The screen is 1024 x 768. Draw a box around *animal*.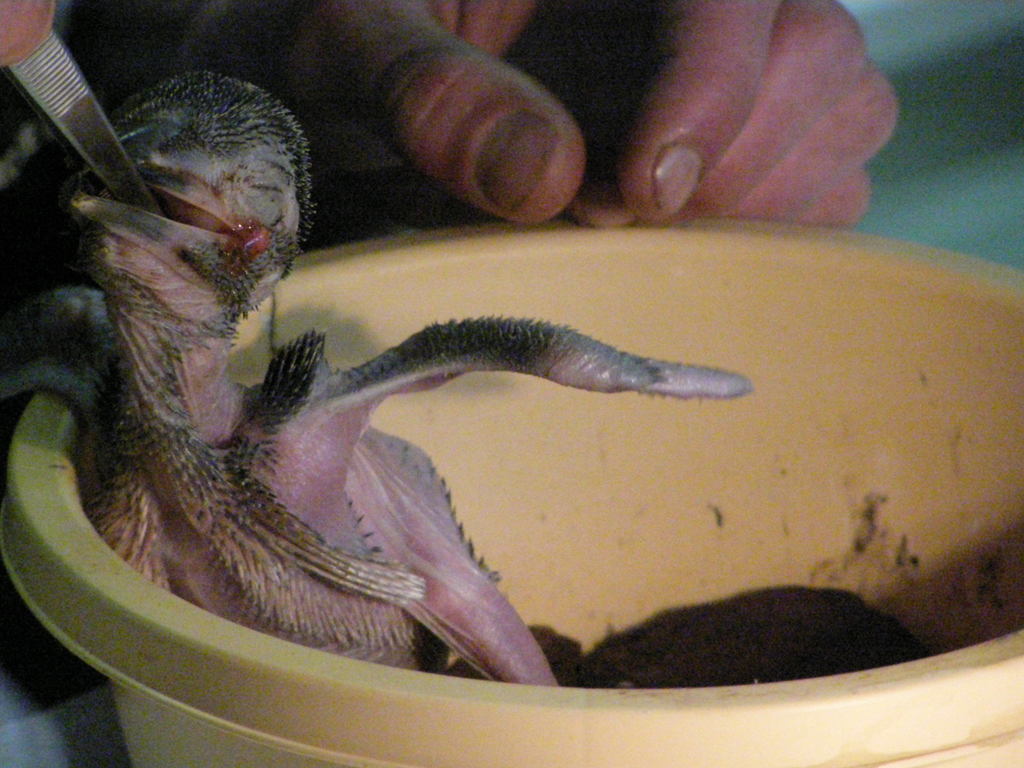
<region>0, 64, 755, 683</region>.
